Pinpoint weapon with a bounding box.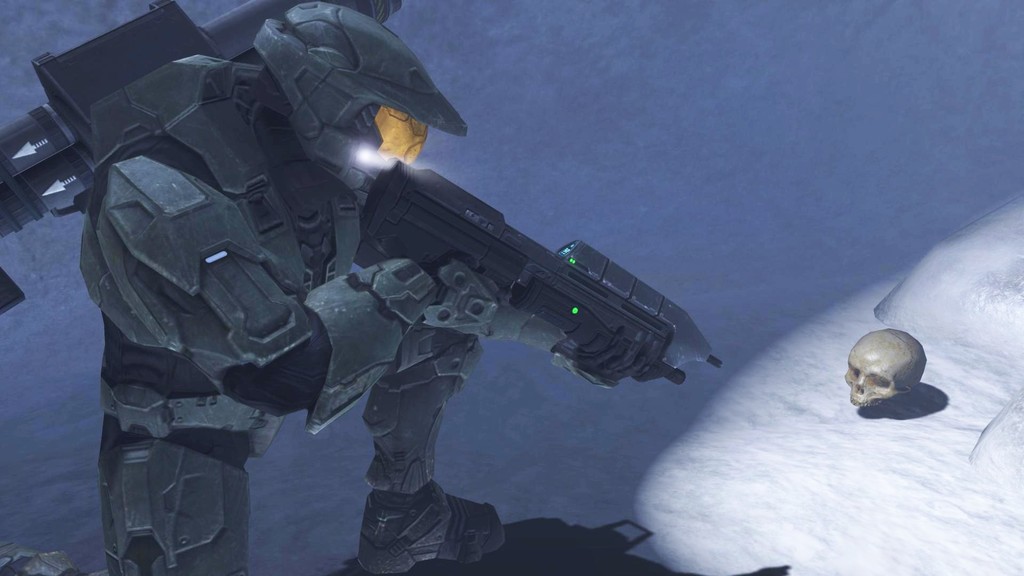
<region>344, 161, 712, 472</region>.
